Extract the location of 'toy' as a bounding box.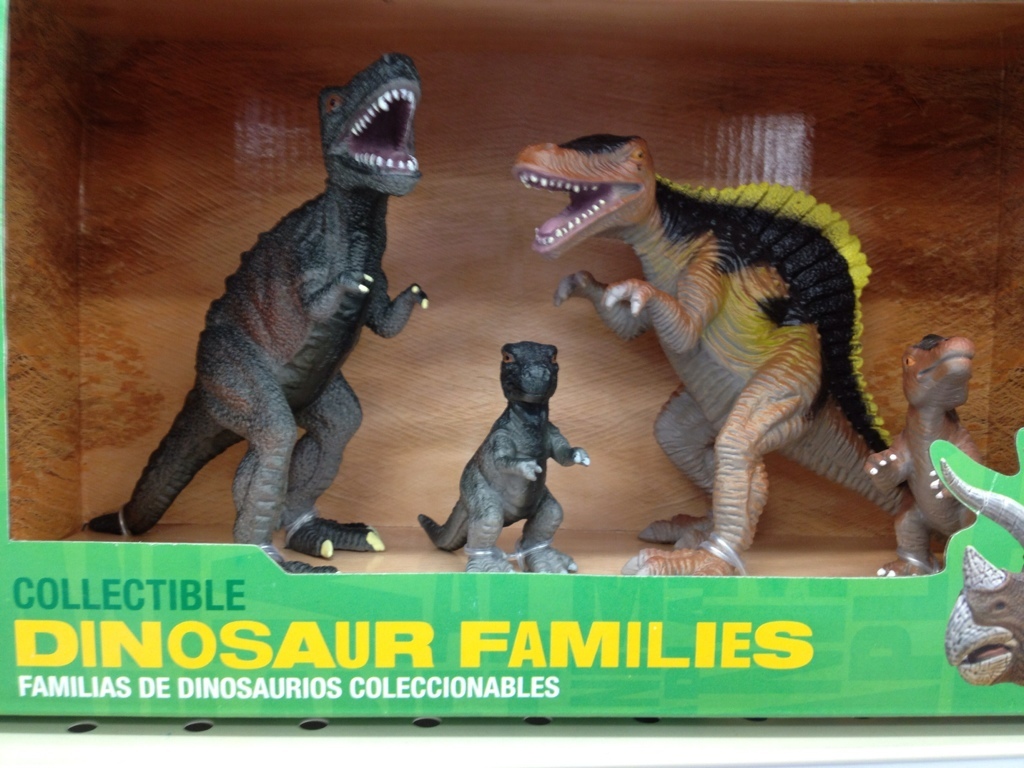
bbox(509, 133, 907, 577).
